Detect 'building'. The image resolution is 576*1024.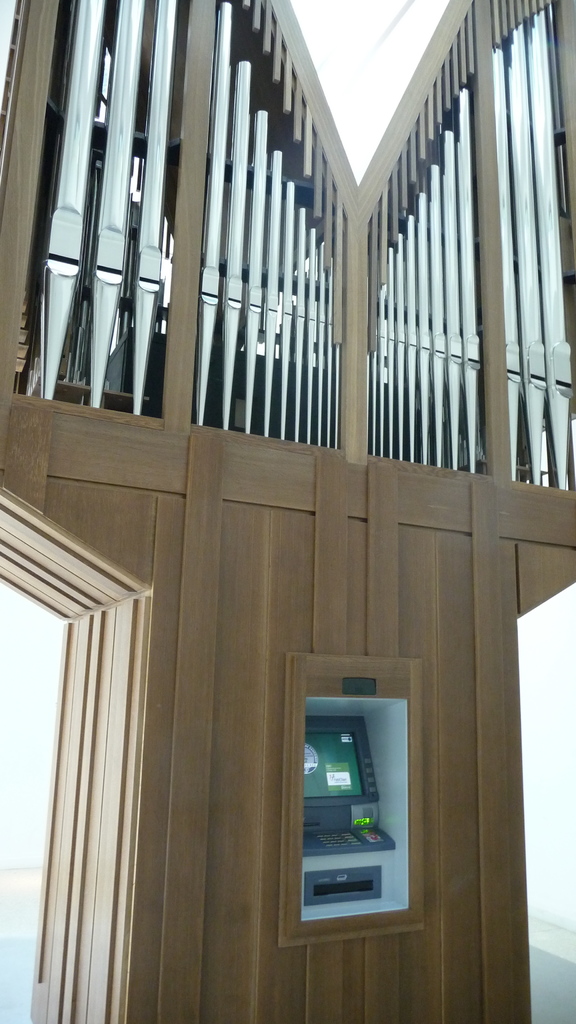
BBox(0, 0, 575, 1023).
